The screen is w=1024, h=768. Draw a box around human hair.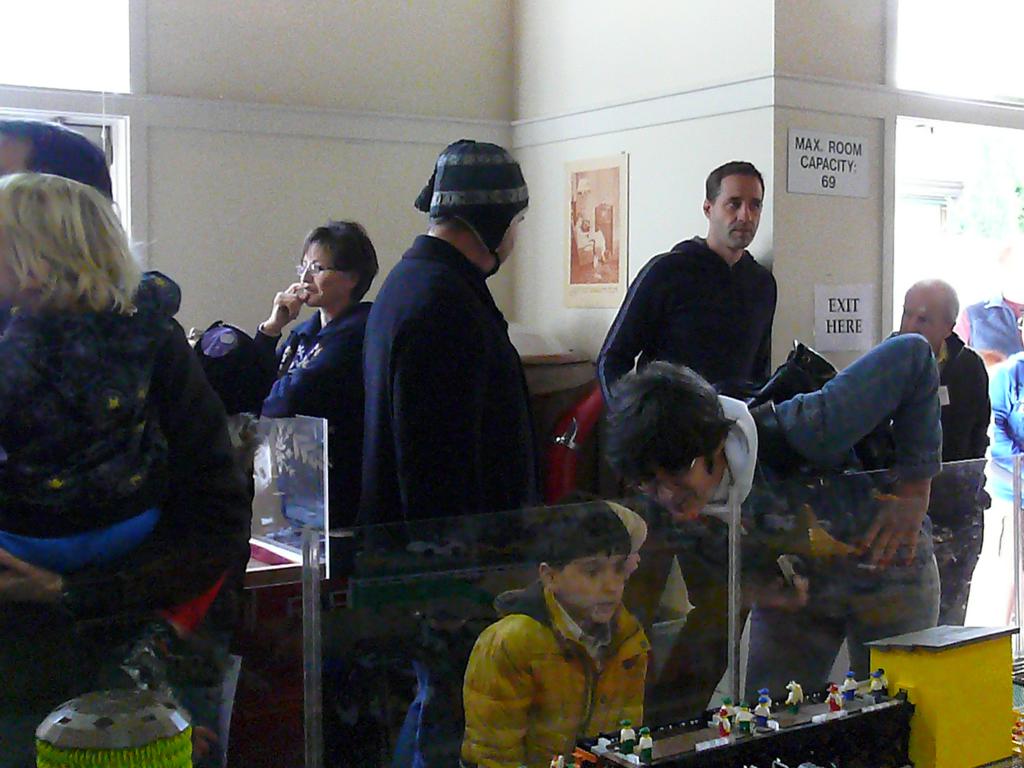
box=[534, 493, 630, 574].
